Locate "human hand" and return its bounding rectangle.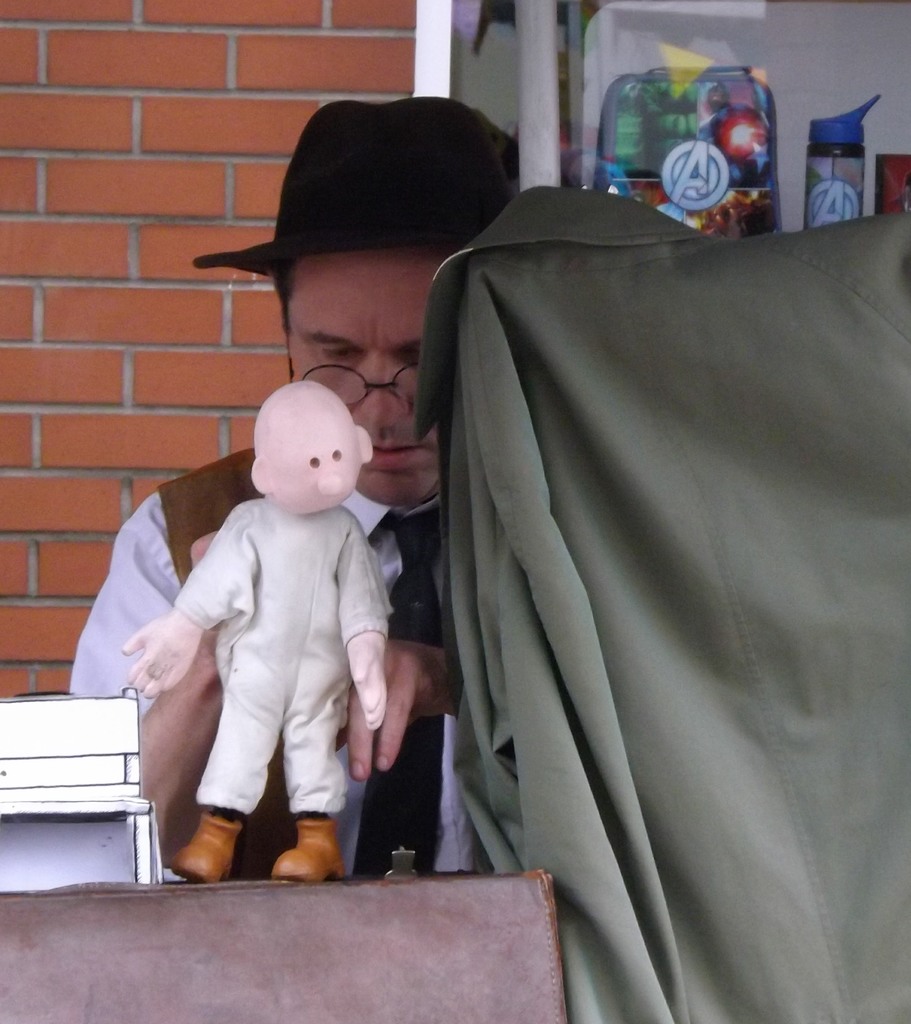
[x1=335, y1=637, x2=437, y2=769].
